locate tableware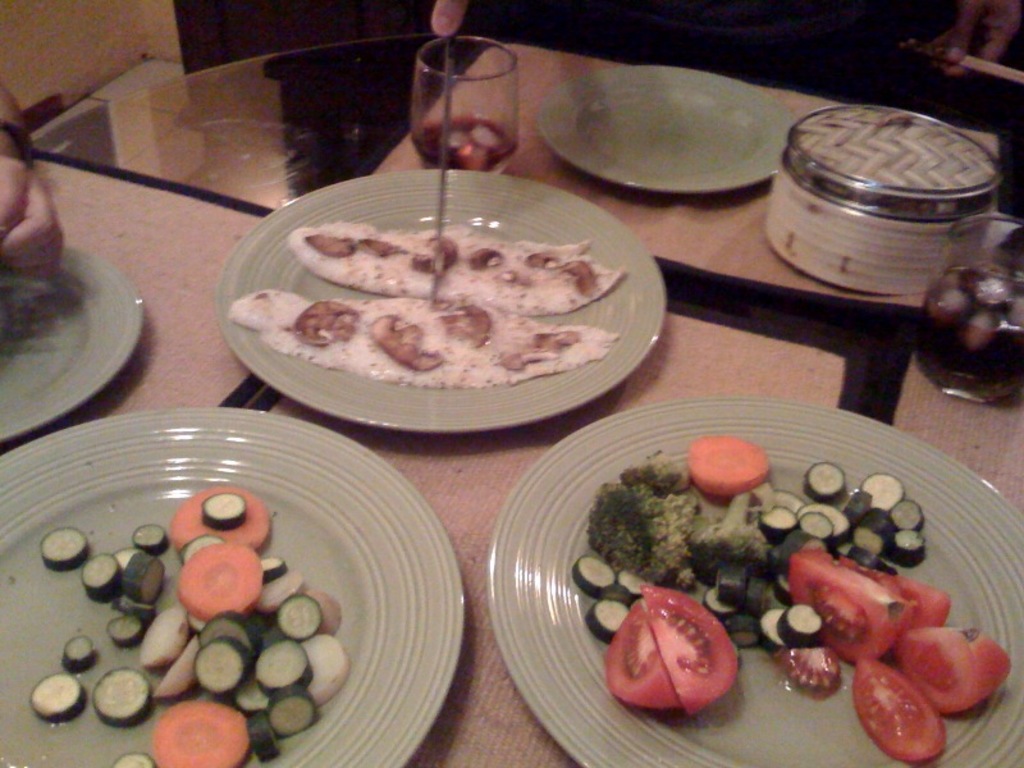
(left=0, top=220, right=131, bottom=430)
